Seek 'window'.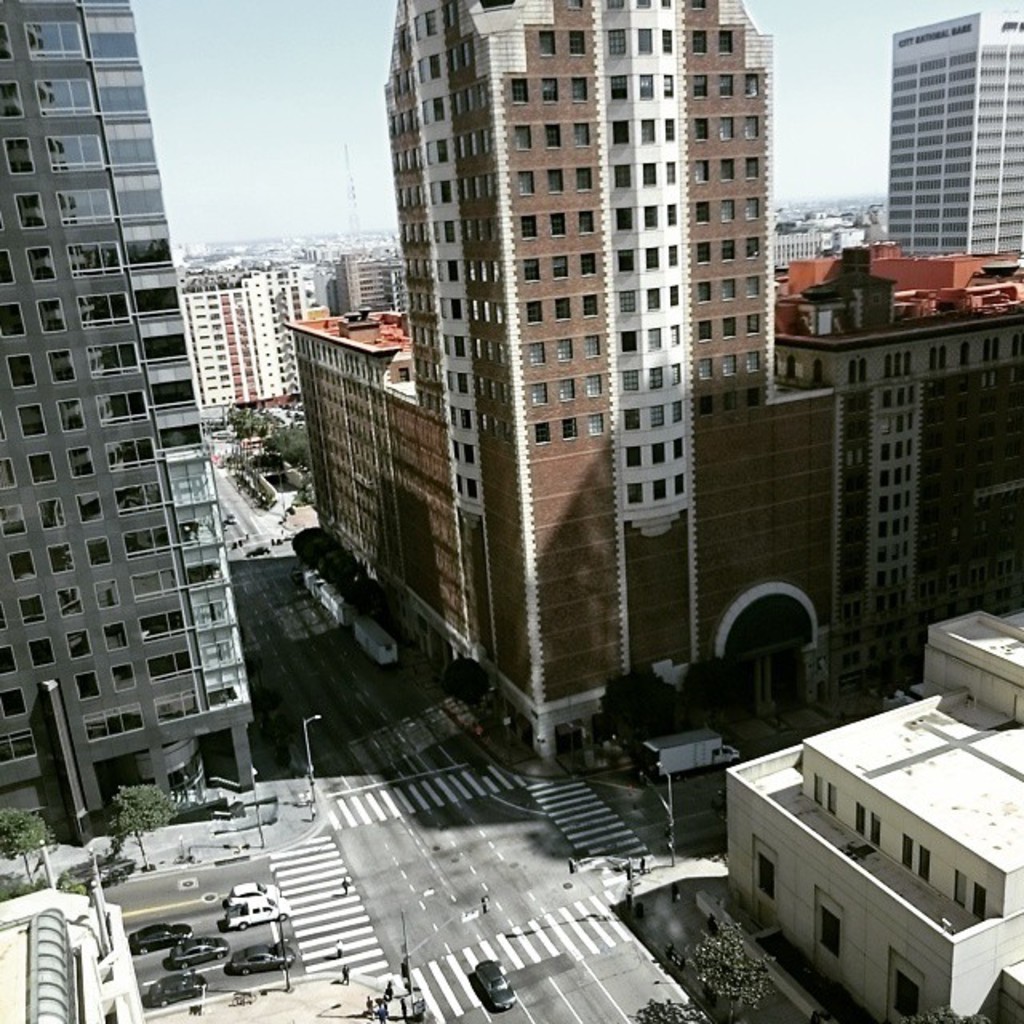
pyautogui.locateOnScreen(712, 32, 731, 59).
